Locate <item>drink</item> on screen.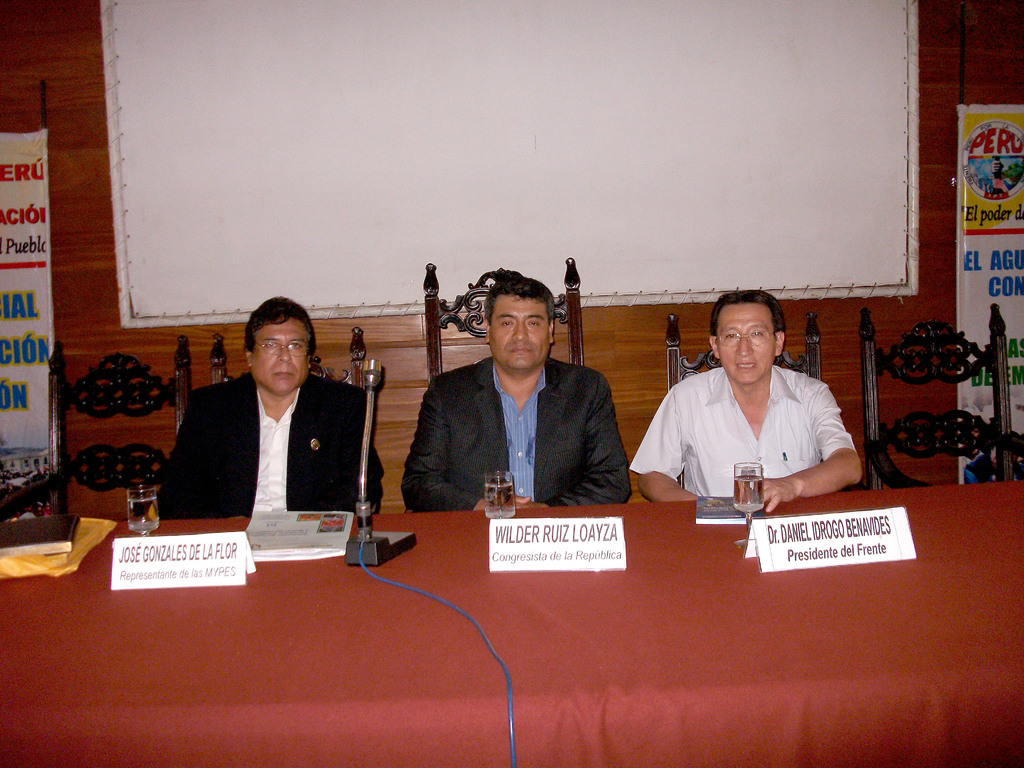
On screen at box=[733, 468, 765, 540].
